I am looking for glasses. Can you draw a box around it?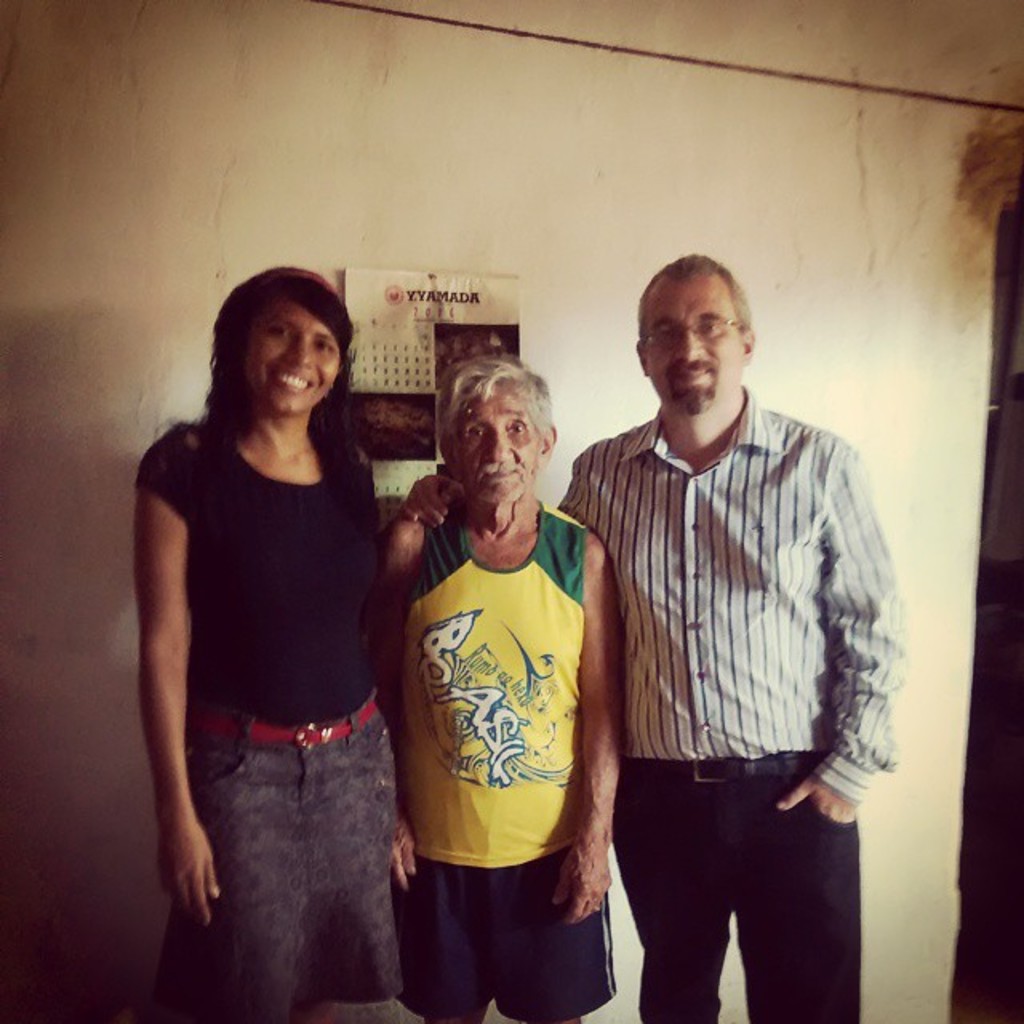
Sure, the bounding box is box=[632, 314, 742, 354].
